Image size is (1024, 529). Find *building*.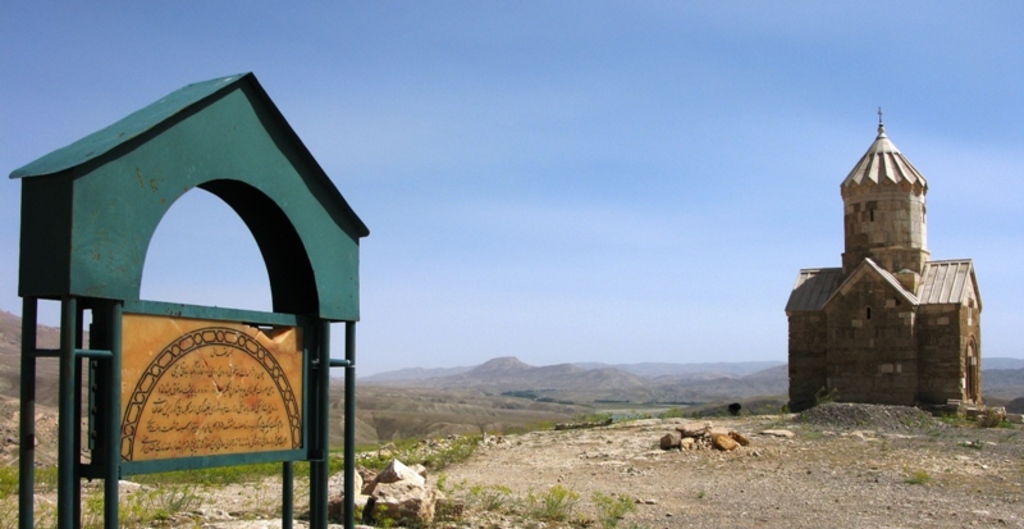
bbox=(785, 105, 987, 425).
